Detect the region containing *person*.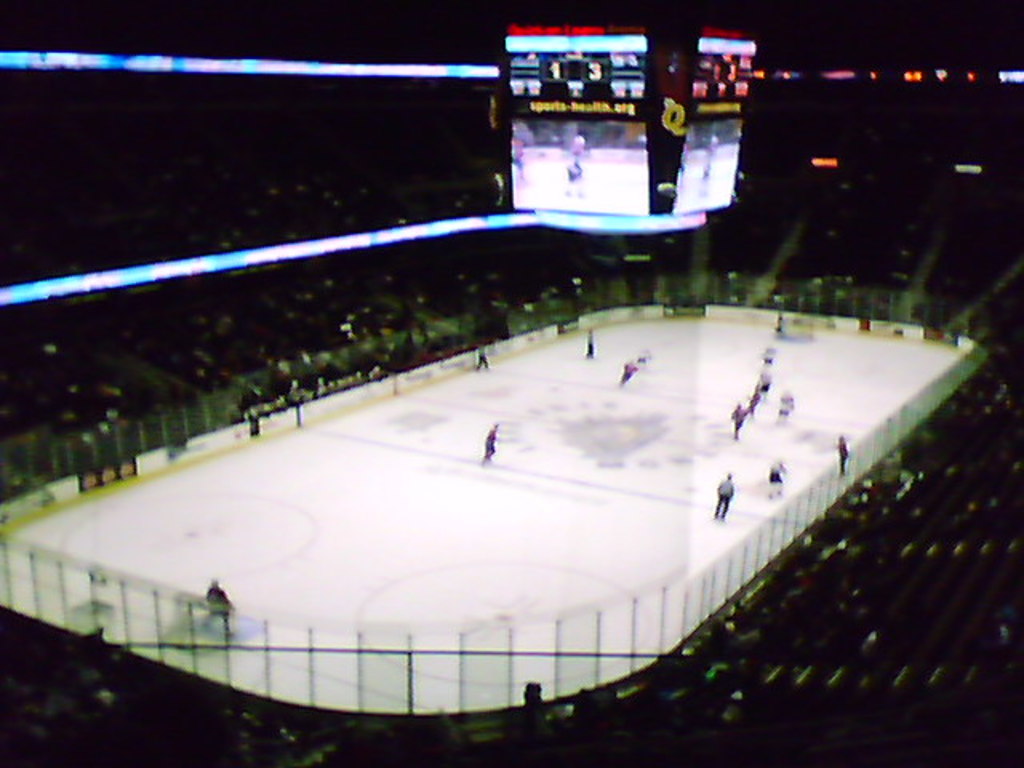
712:474:728:525.
